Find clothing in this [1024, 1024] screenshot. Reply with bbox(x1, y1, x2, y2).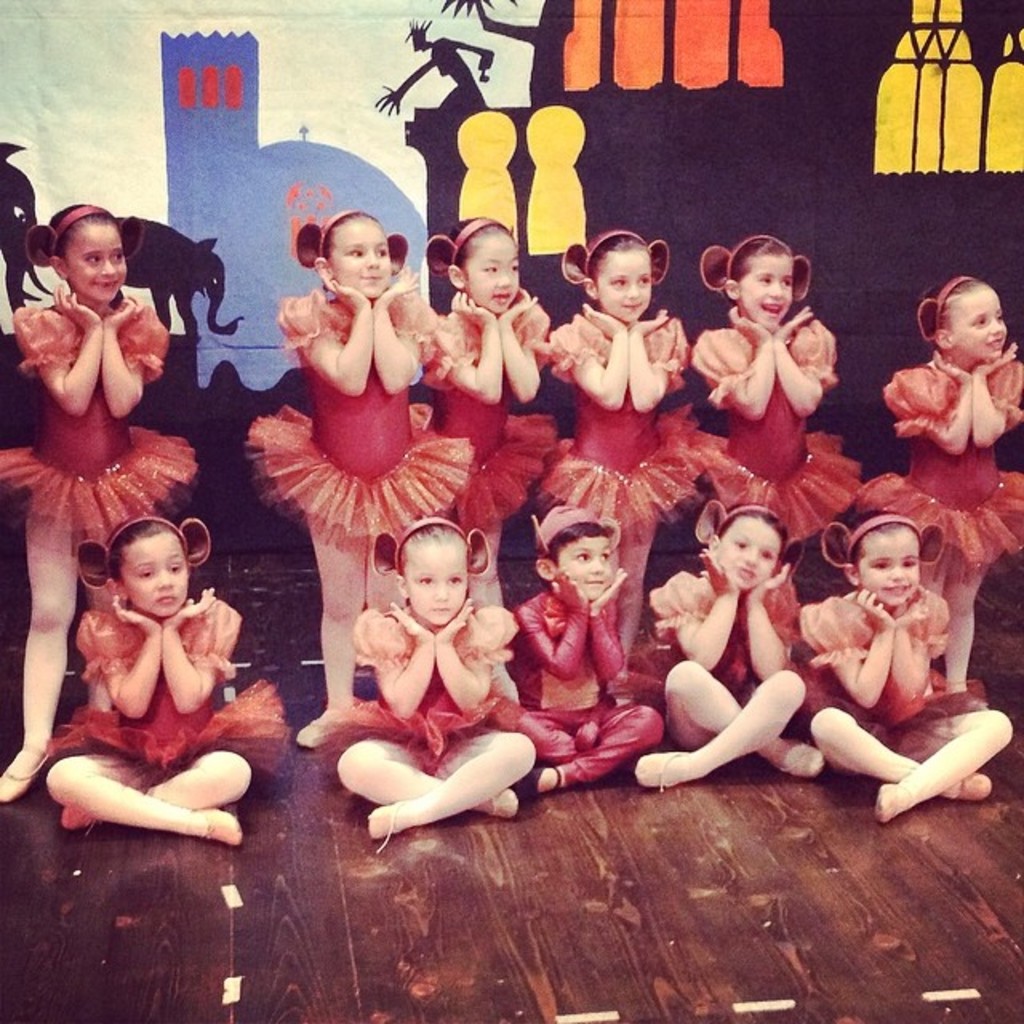
bbox(685, 315, 862, 550).
